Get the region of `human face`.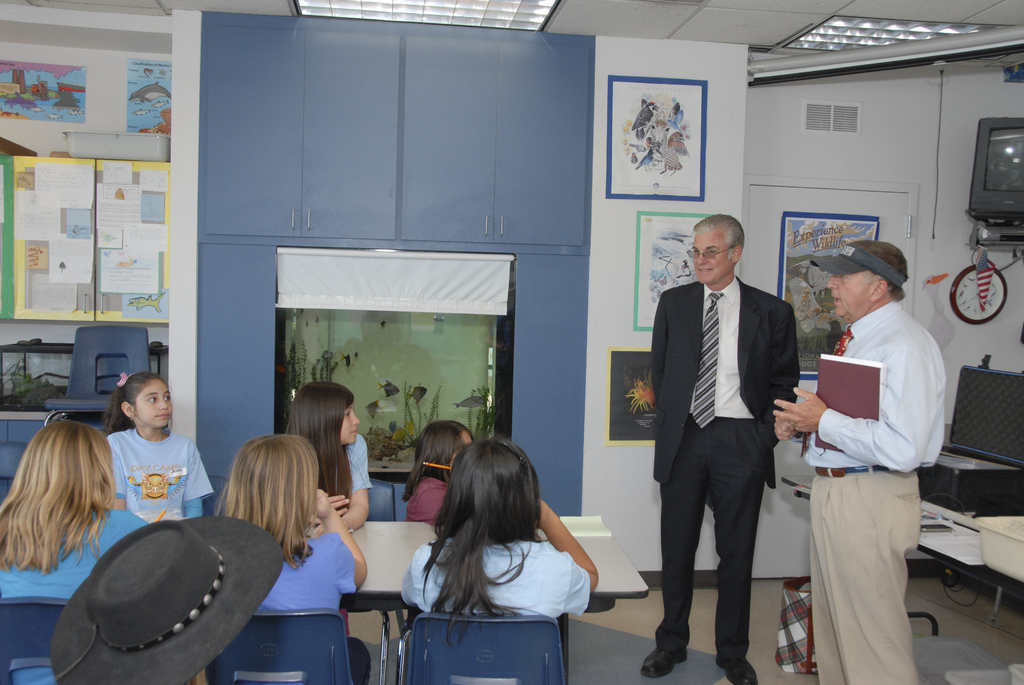
pyautogui.locateOnScreen(826, 269, 879, 322).
